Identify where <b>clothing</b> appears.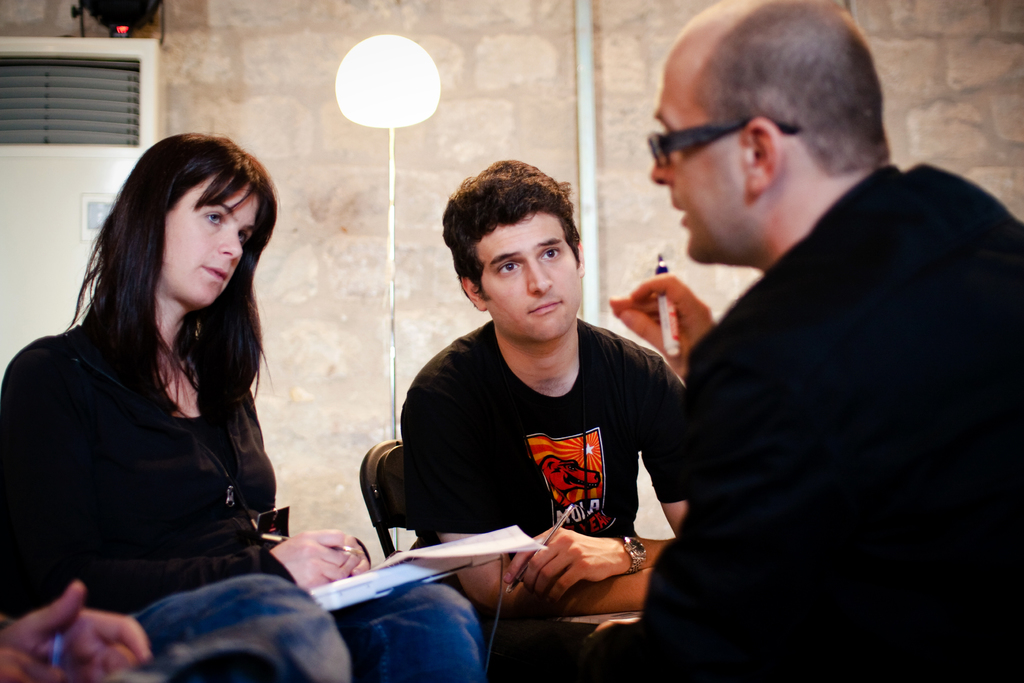
Appears at bbox(619, 125, 1002, 648).
